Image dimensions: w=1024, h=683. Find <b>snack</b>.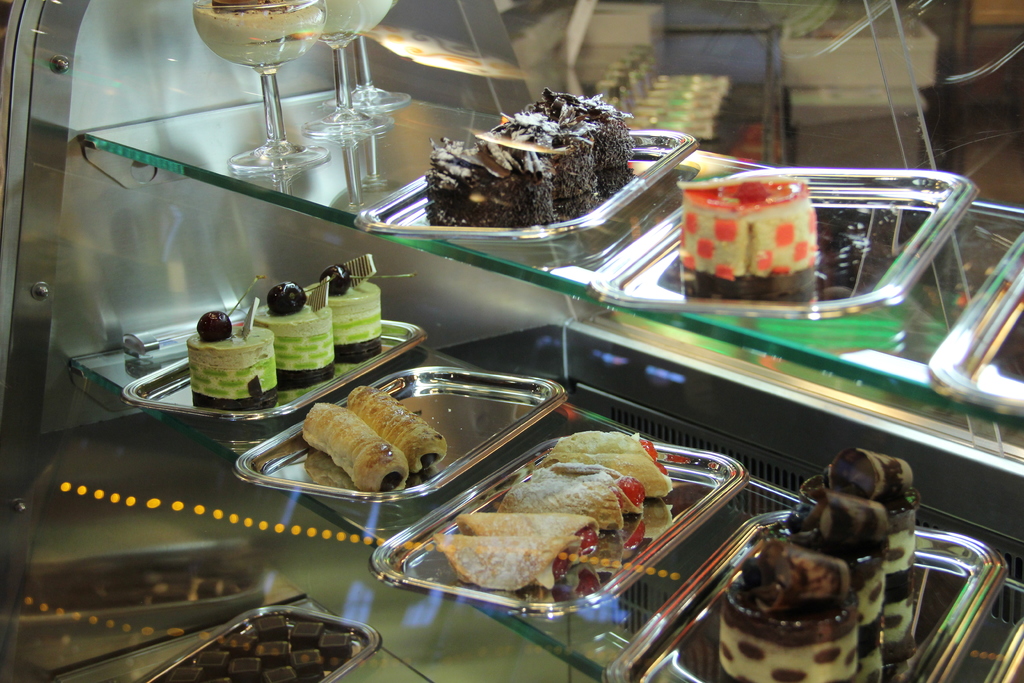
select_region(303, 400, 415, 494).
